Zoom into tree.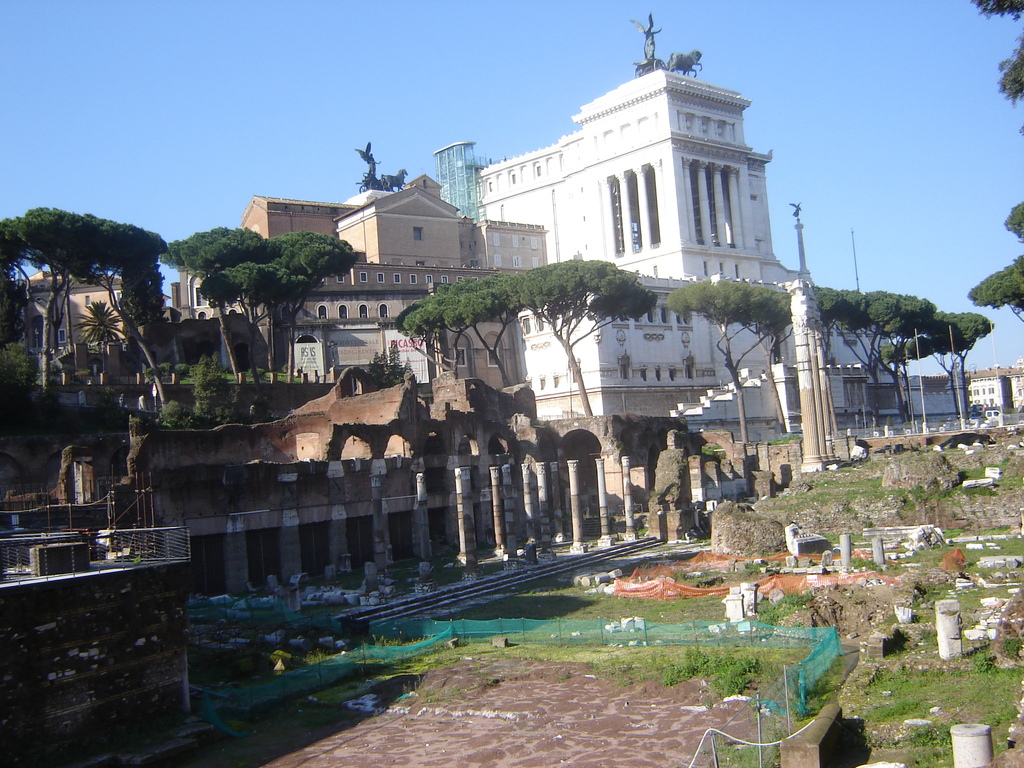
Zoom target: (x1=671, y1=265, x2=989, y2=403).
